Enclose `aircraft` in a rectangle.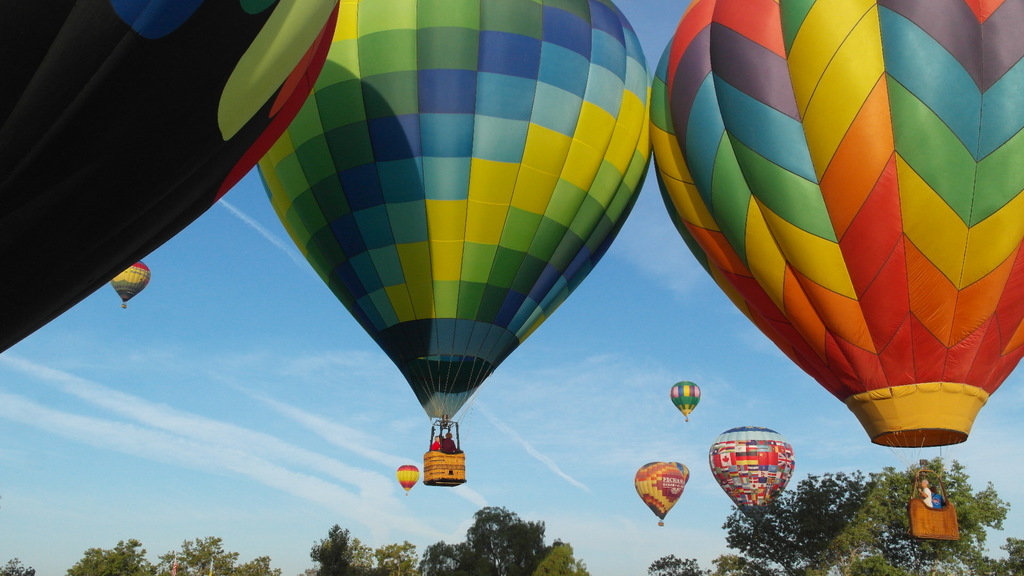
<bbox>666, 461, 691, 484</bbox>.
